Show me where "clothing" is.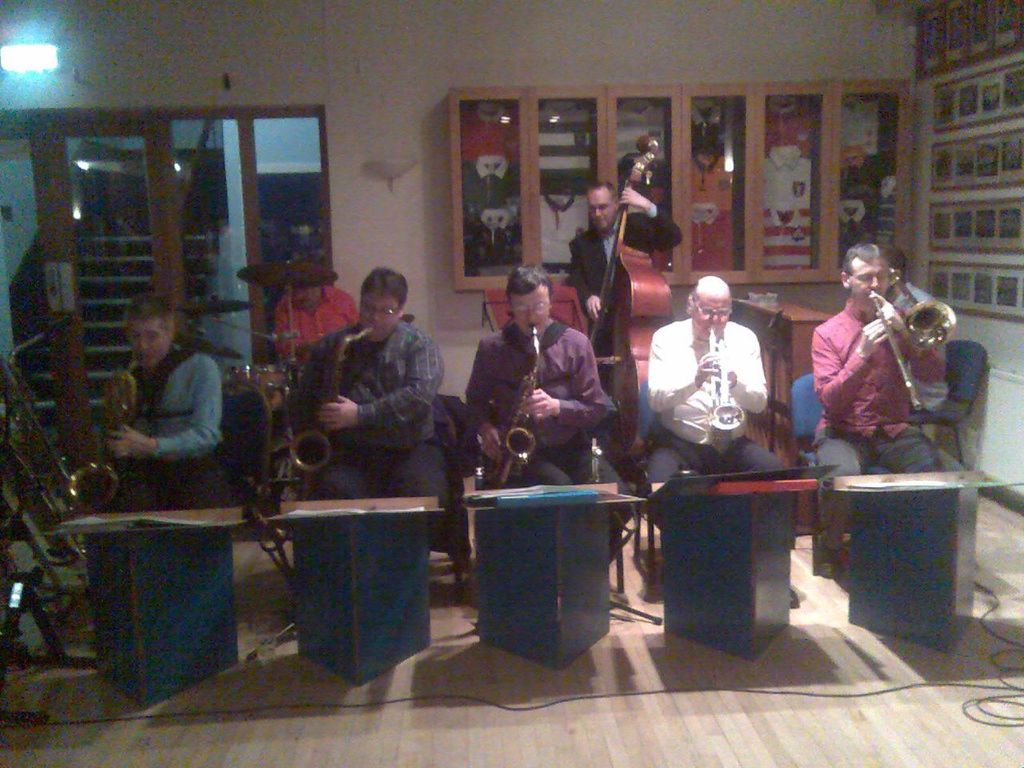
"clothing" is at l=96, t=336, r=232, b=512.
